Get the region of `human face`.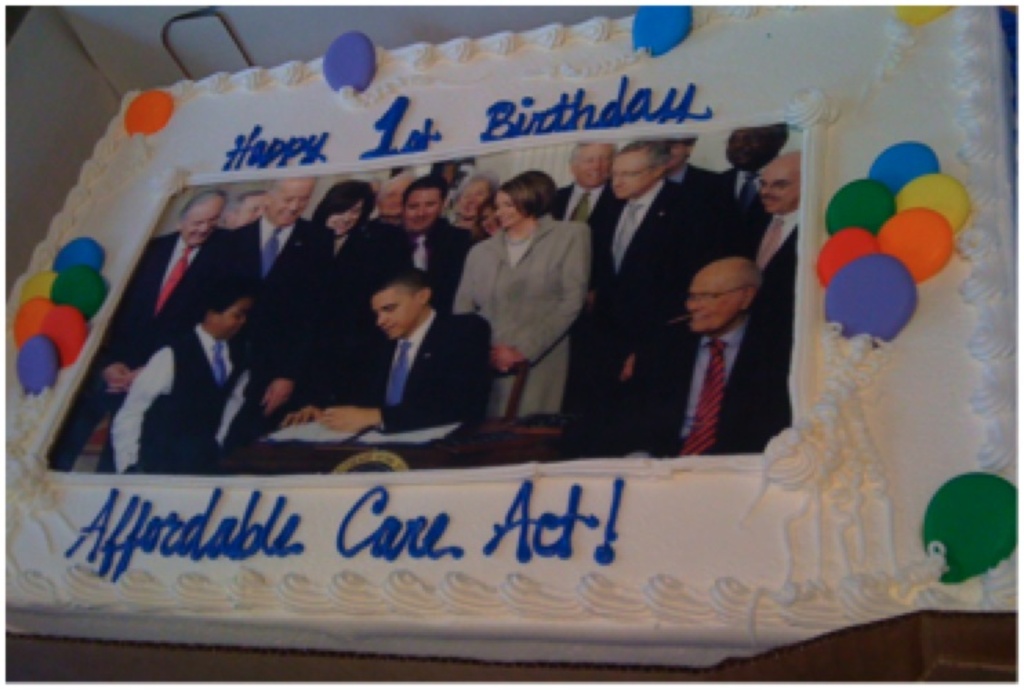
174,190,230,246.
